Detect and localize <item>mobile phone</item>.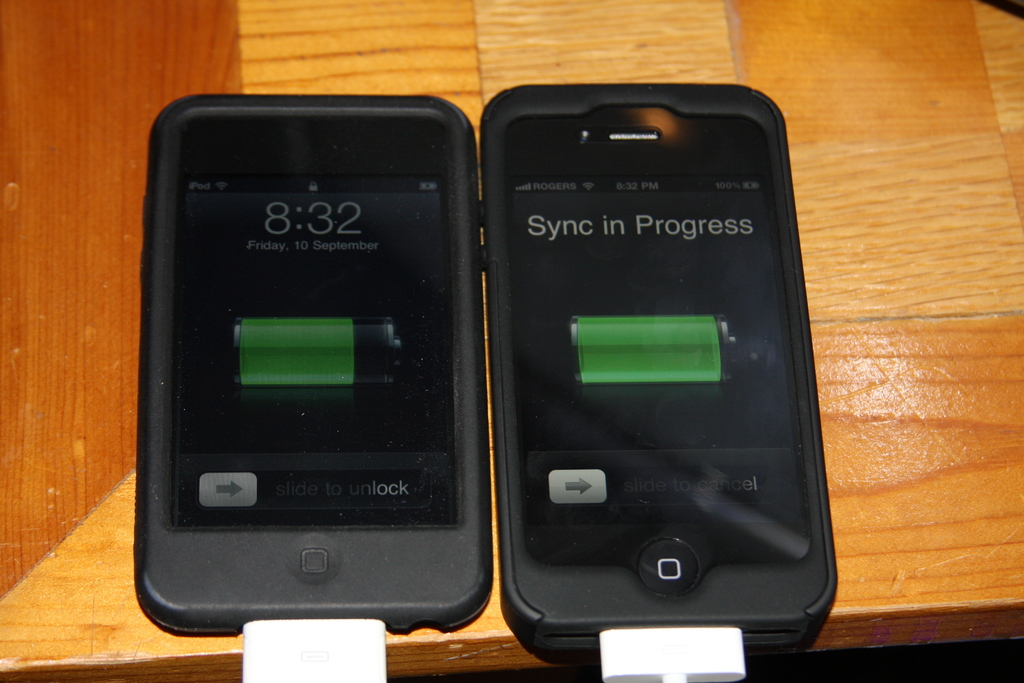
Localized at box=[131, 92, 486, 641].
